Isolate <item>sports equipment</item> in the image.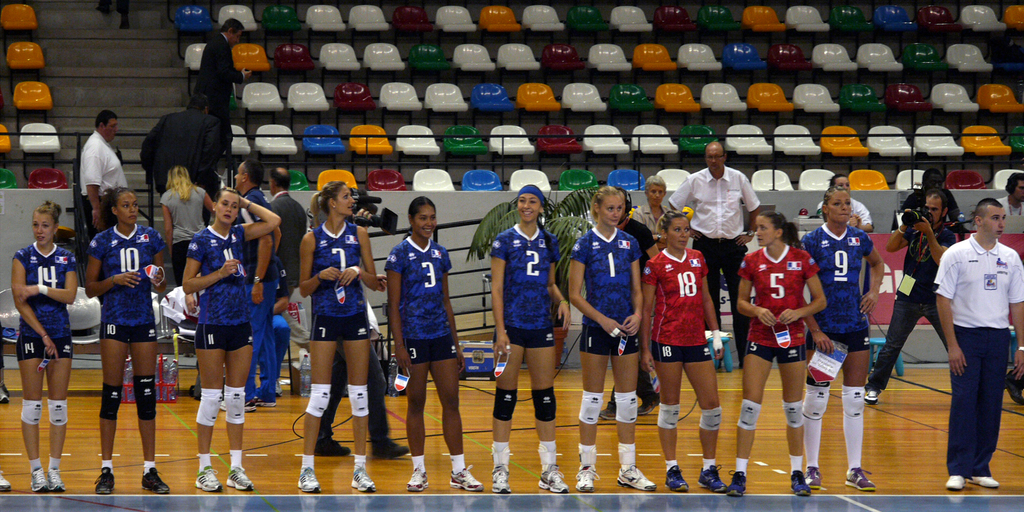
Isolated region: {"left": 844, "top": 466, "right": 874, "bottom": 490}.
